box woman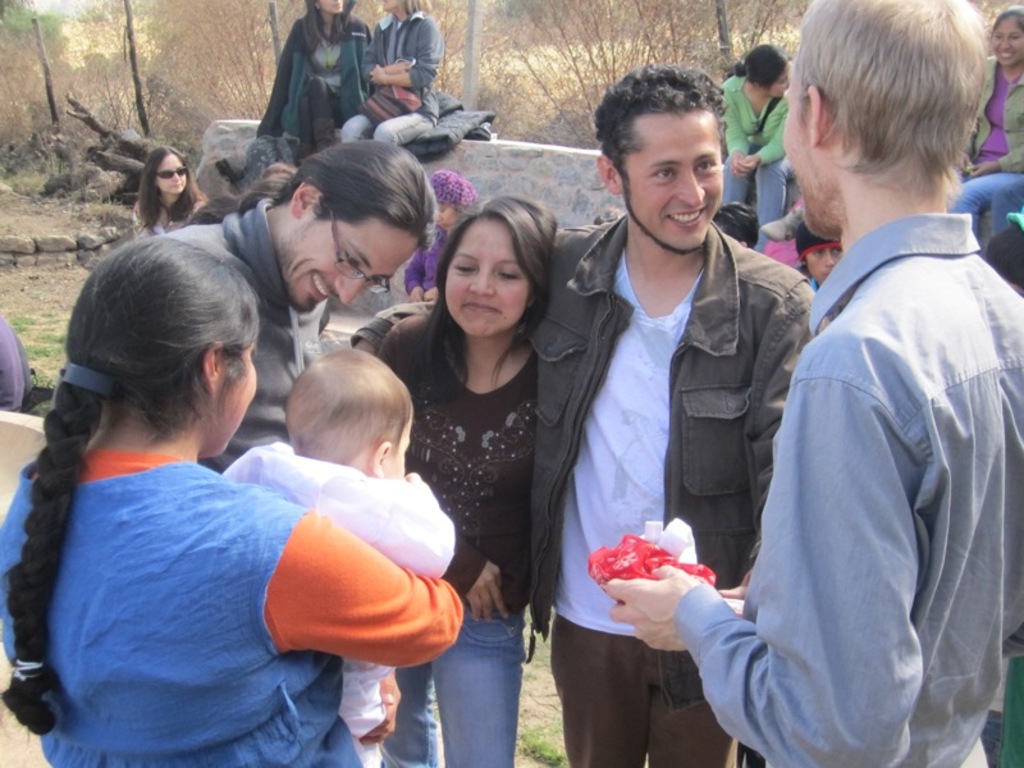
left=131, top=142, right=207, bottom=242
